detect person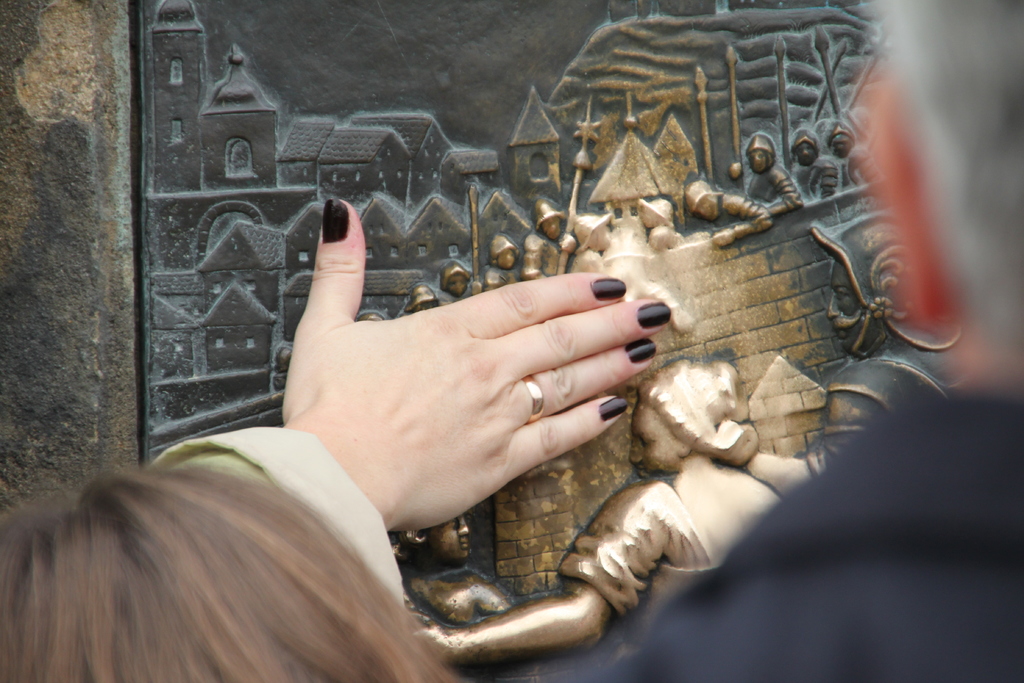
529, 0, 1023, 682
